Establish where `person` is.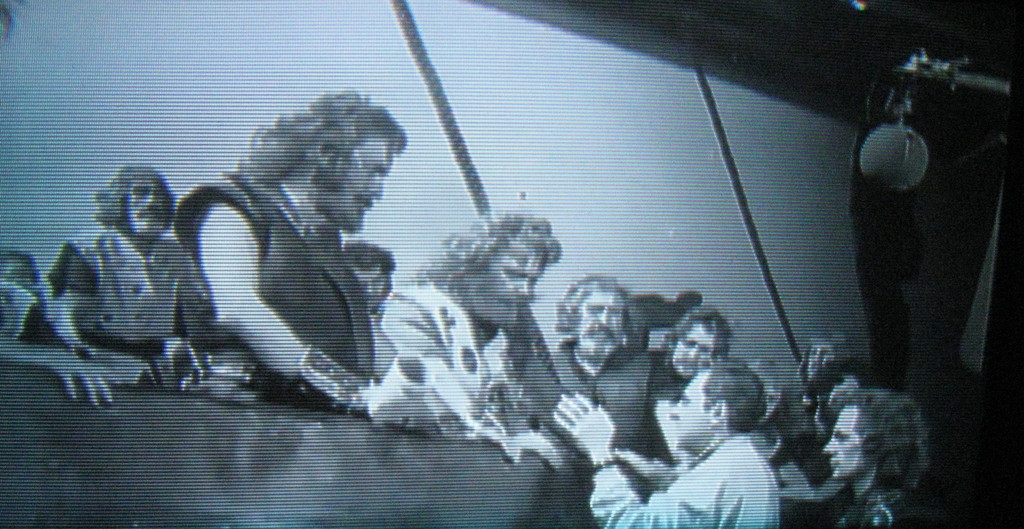
Established at x1=833 y1=384 x2=1023 y2=528.
